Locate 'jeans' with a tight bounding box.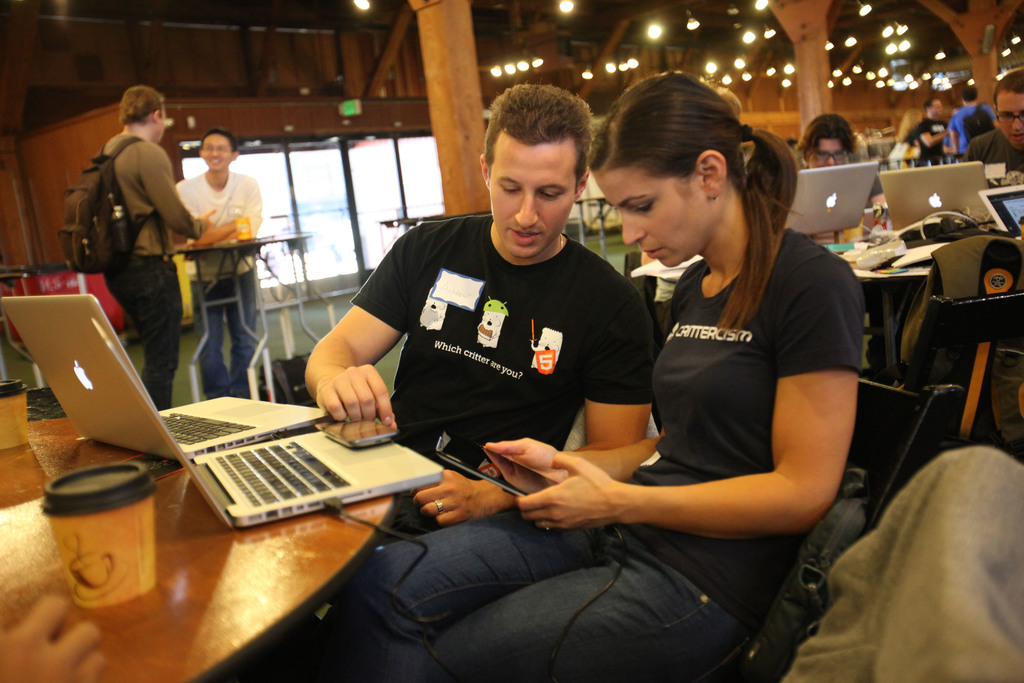
BBox(762, 445, 1023, 682).
